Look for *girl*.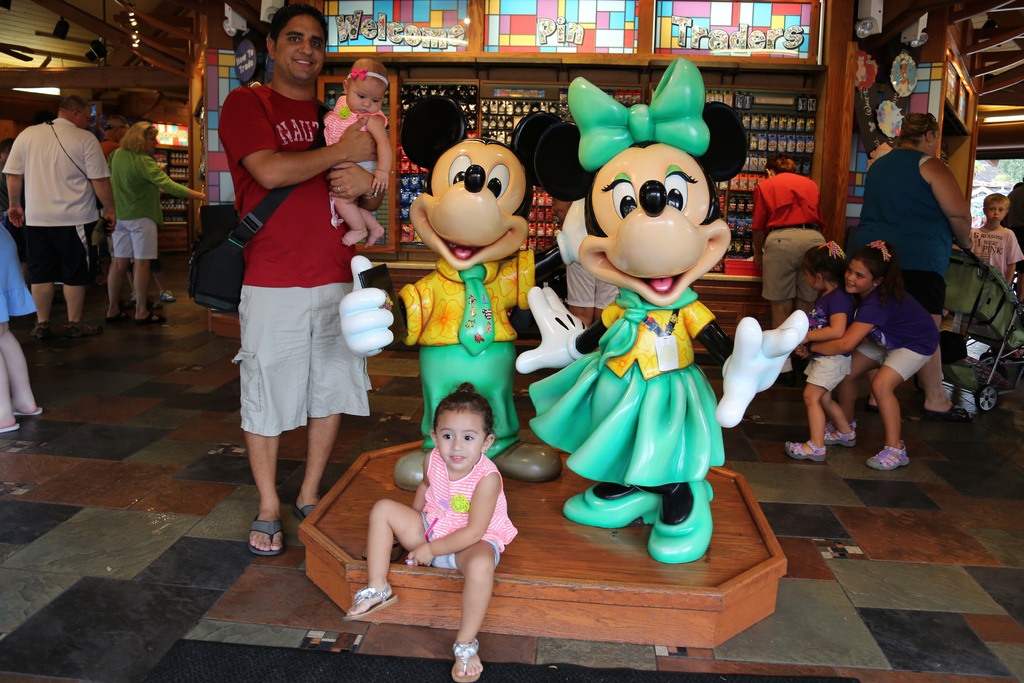
Found: 754, 155, 824, 327.
